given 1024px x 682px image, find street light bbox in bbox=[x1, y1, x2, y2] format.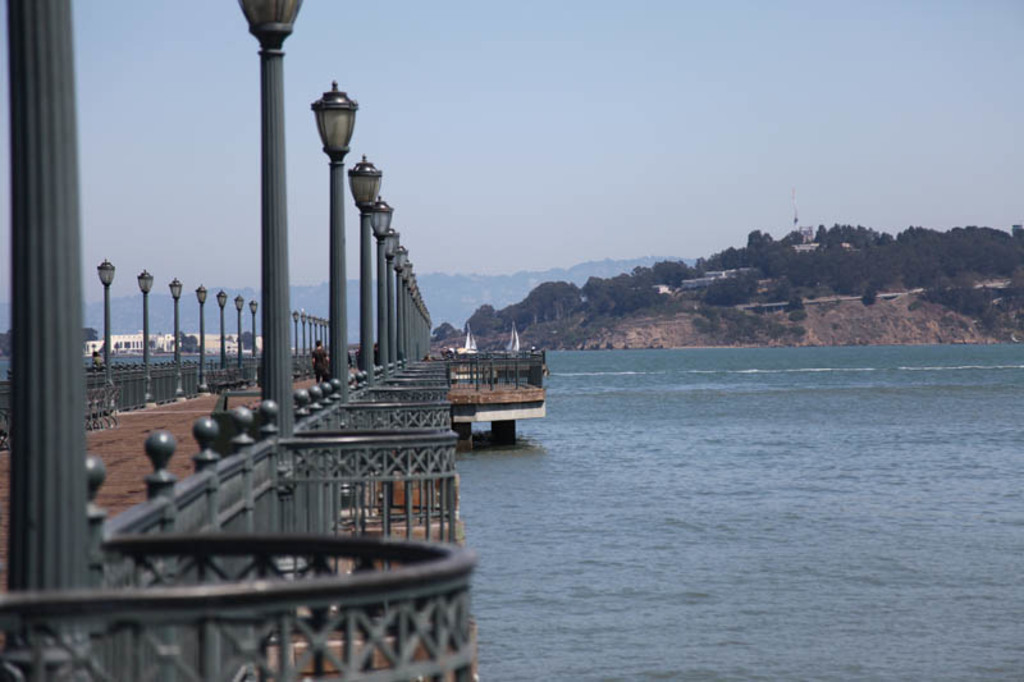
bbox=[215, 288, 229, 393].
